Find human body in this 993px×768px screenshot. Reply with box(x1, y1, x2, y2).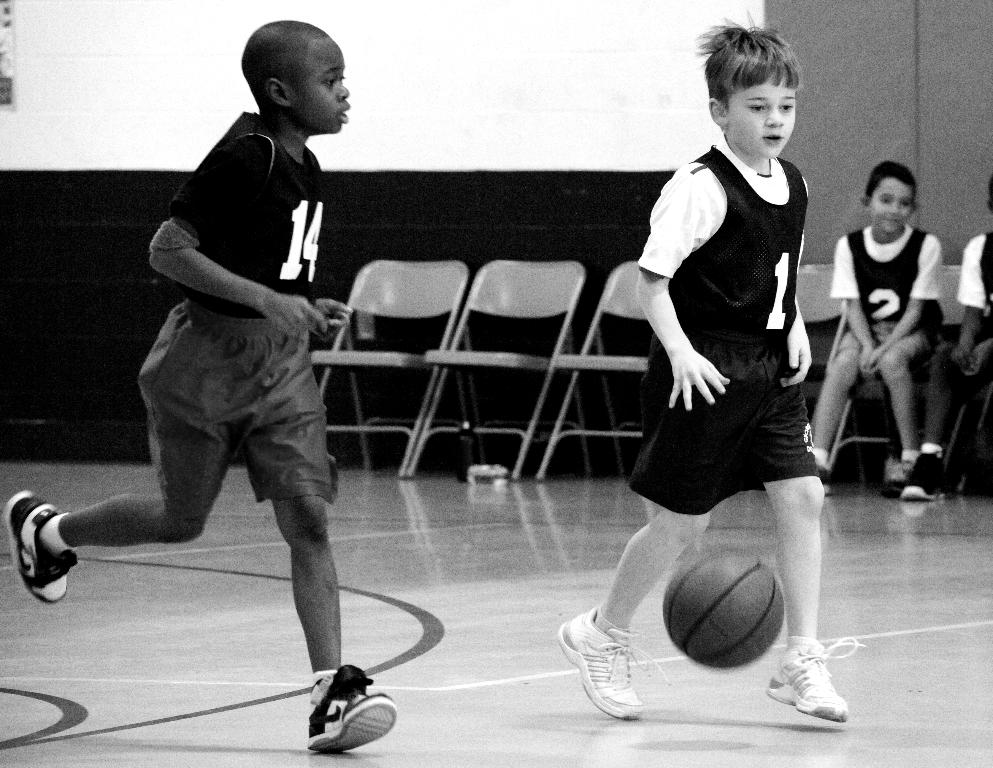
box(624, 29, 858, 672).
